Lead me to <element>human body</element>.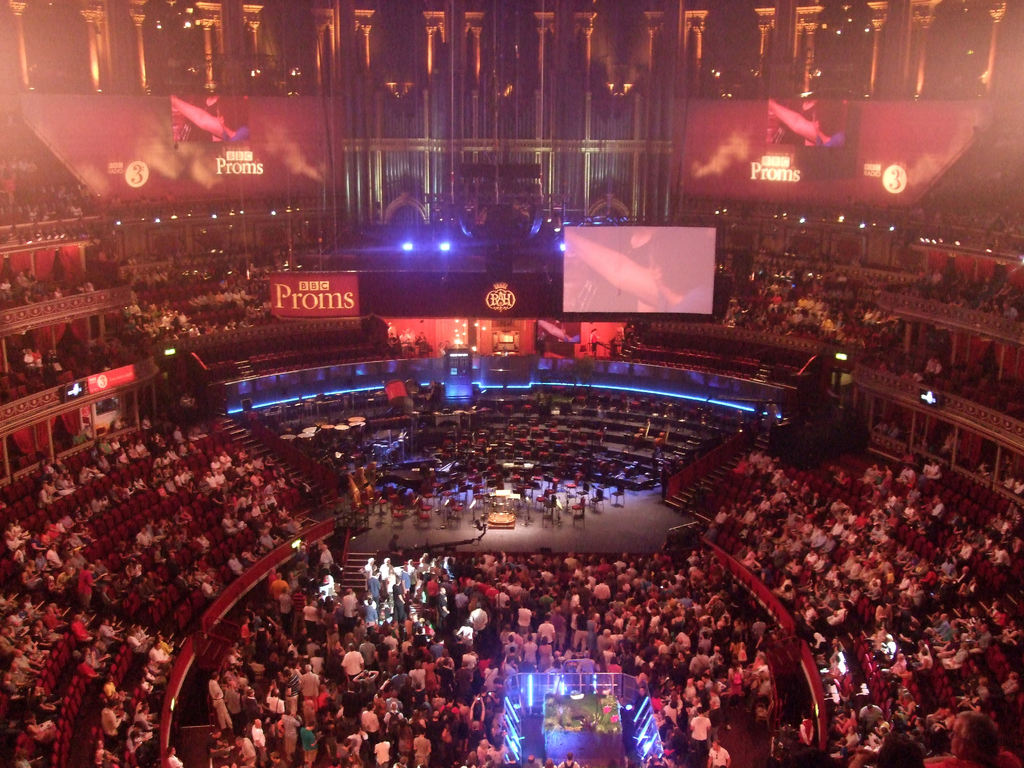
Lead to bbox=[829, 653, 845, 680].
